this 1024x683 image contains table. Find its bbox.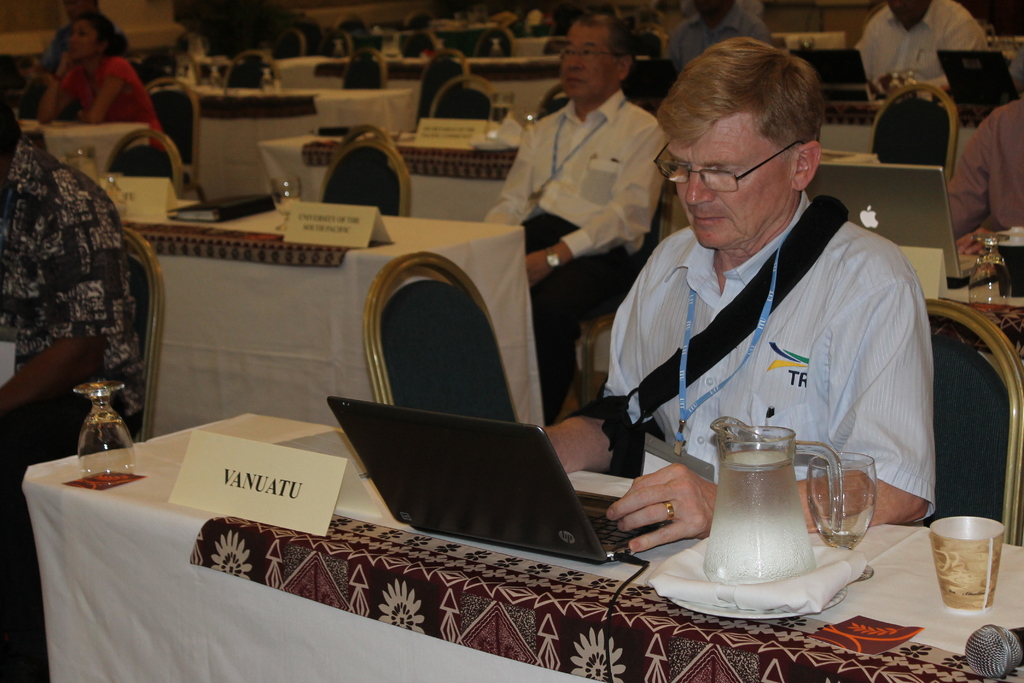
[21,411,1023,682].
